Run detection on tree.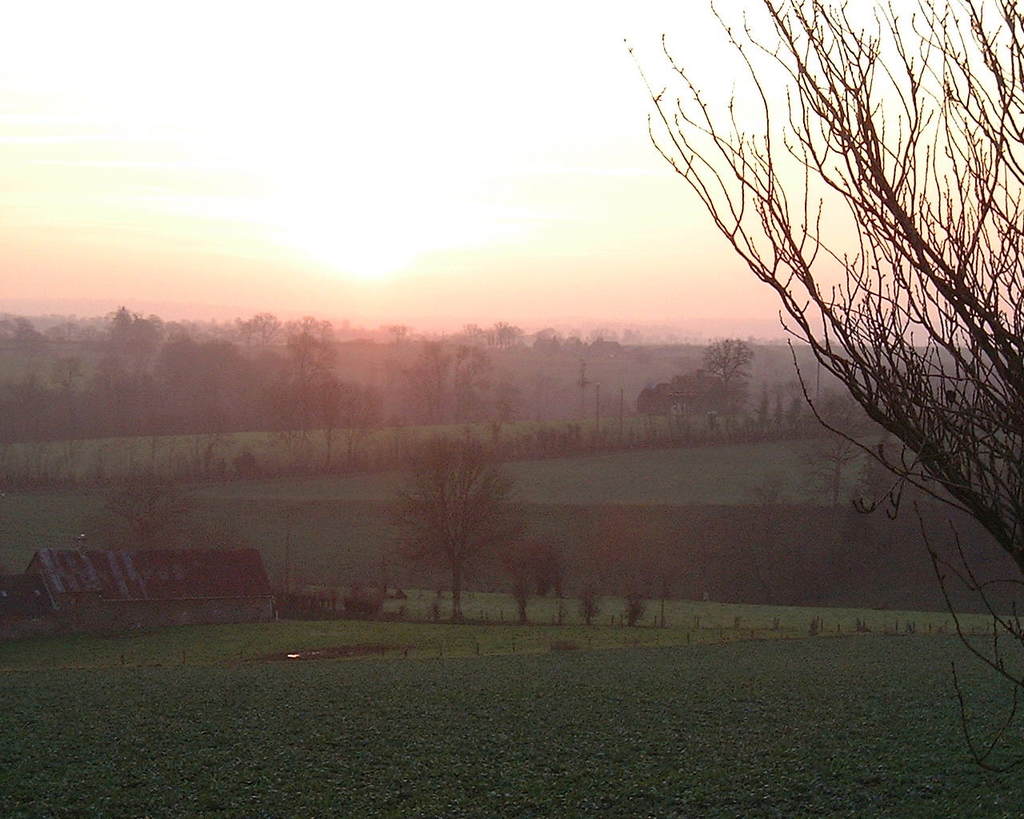
Result: (174, 330, 254, 419).
